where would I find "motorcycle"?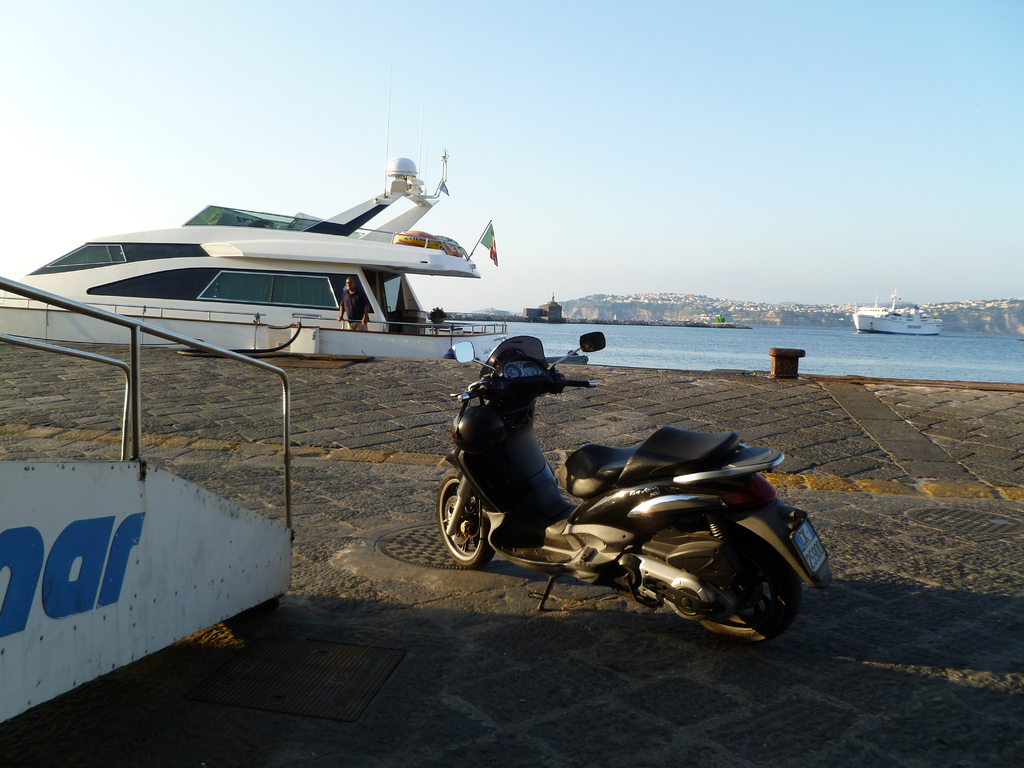
At {"left": 418, "top": 346, "right": 828, "bottom": 632}.
